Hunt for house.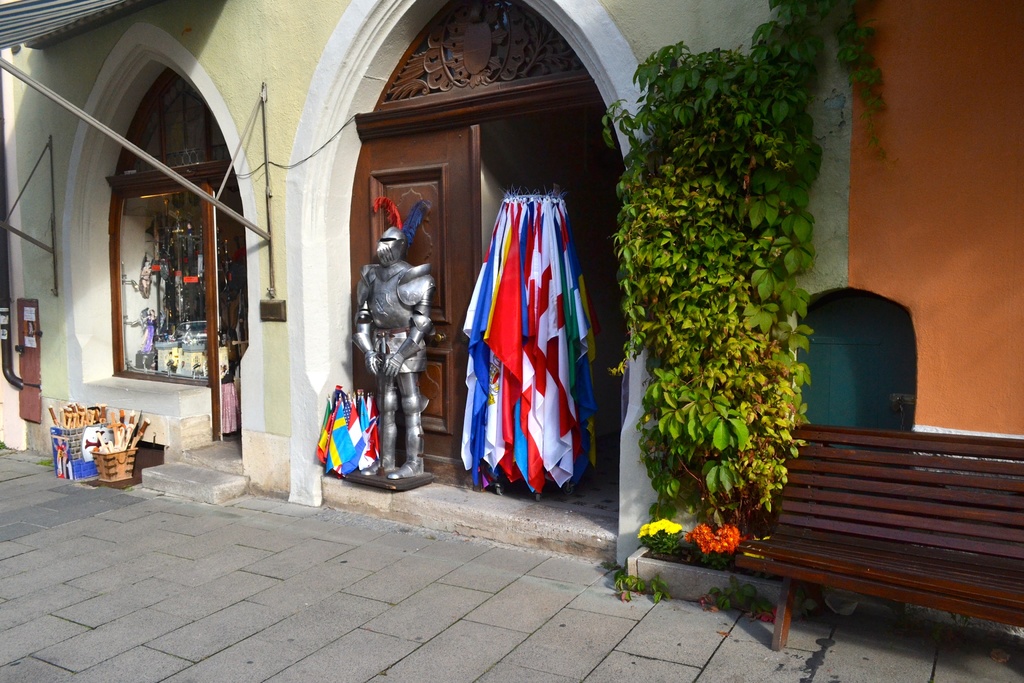
Hunted down at <box>0,0,1023,640</box>.
